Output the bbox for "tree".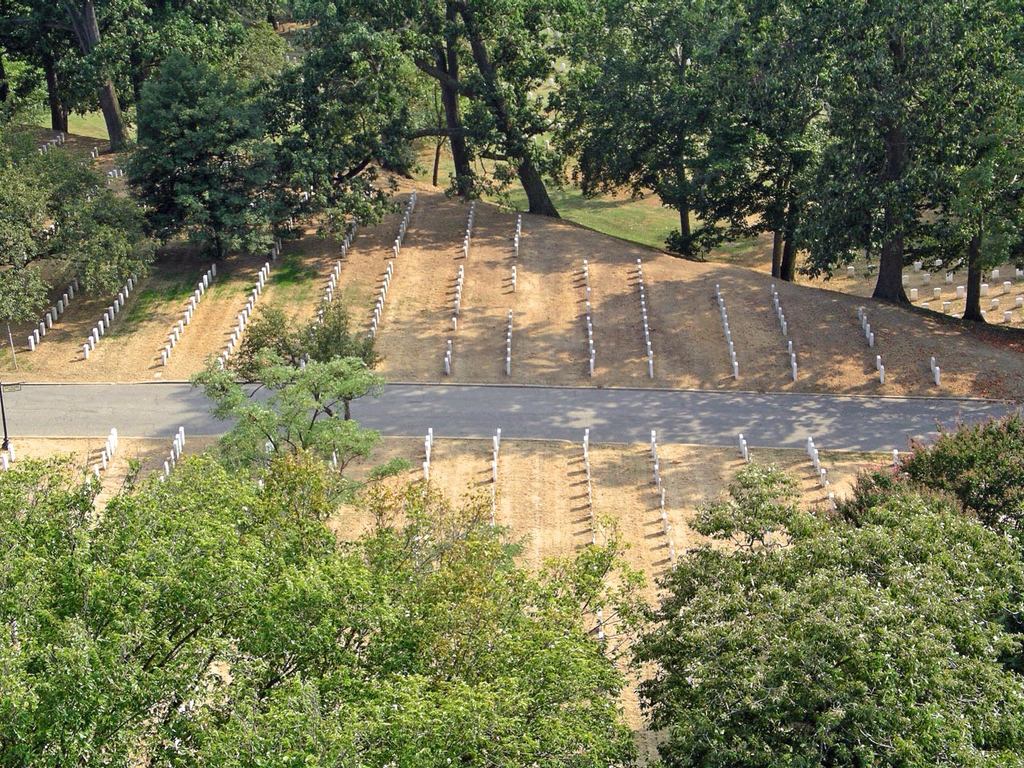
box(627, 403, 1023, 767).
